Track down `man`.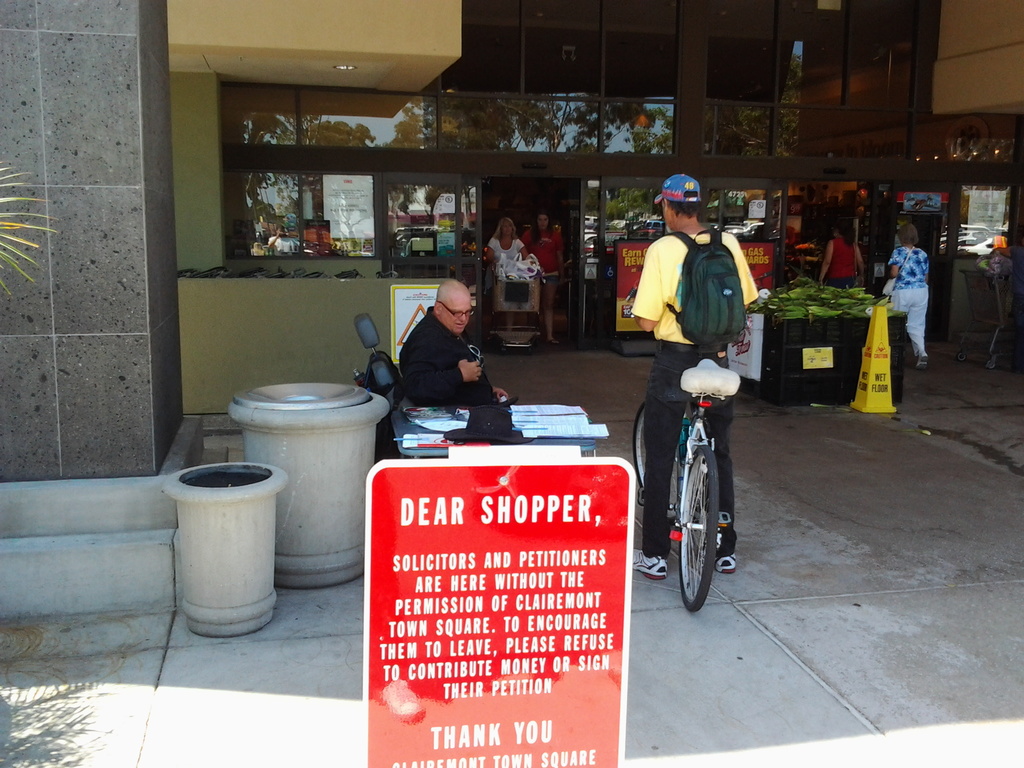
Tracked to left=626, top=165, right=771, bottom=595.
